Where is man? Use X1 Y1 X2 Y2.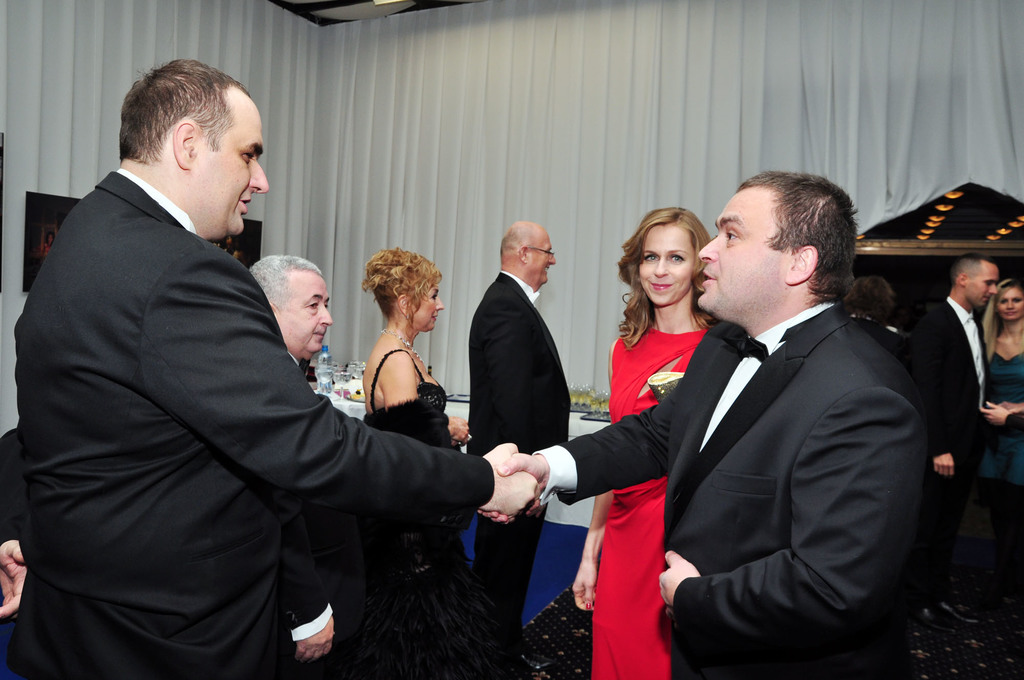
0 61 539 679.
